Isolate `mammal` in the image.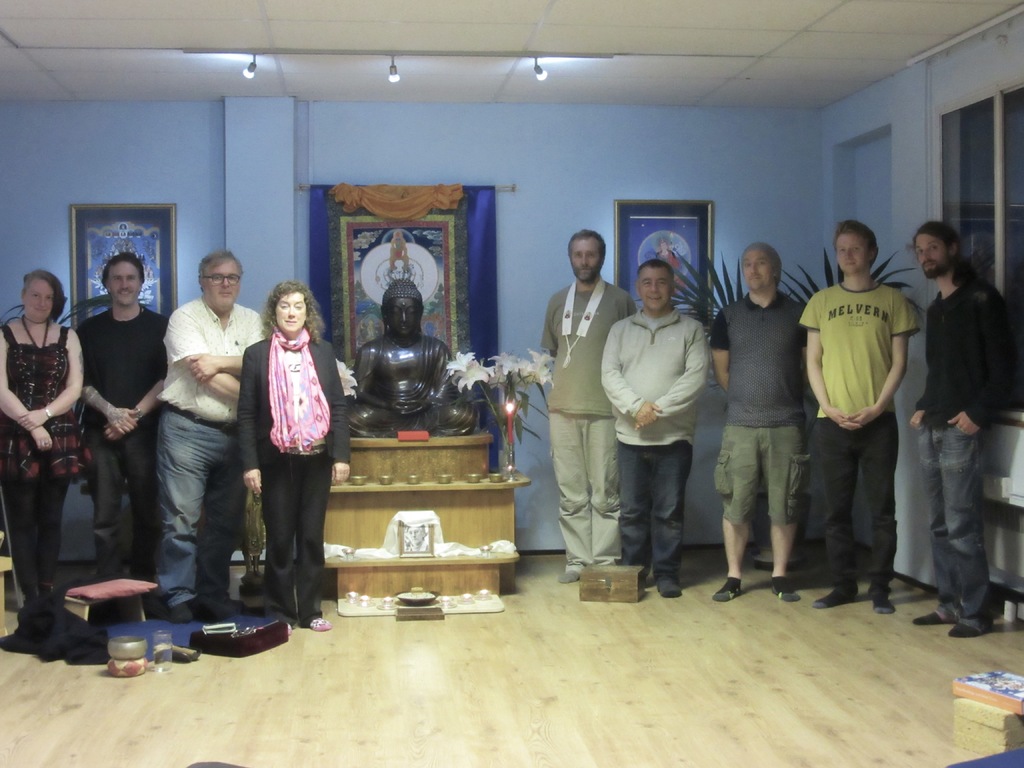
Isolated region: rect(0, 268, 82, 598).
